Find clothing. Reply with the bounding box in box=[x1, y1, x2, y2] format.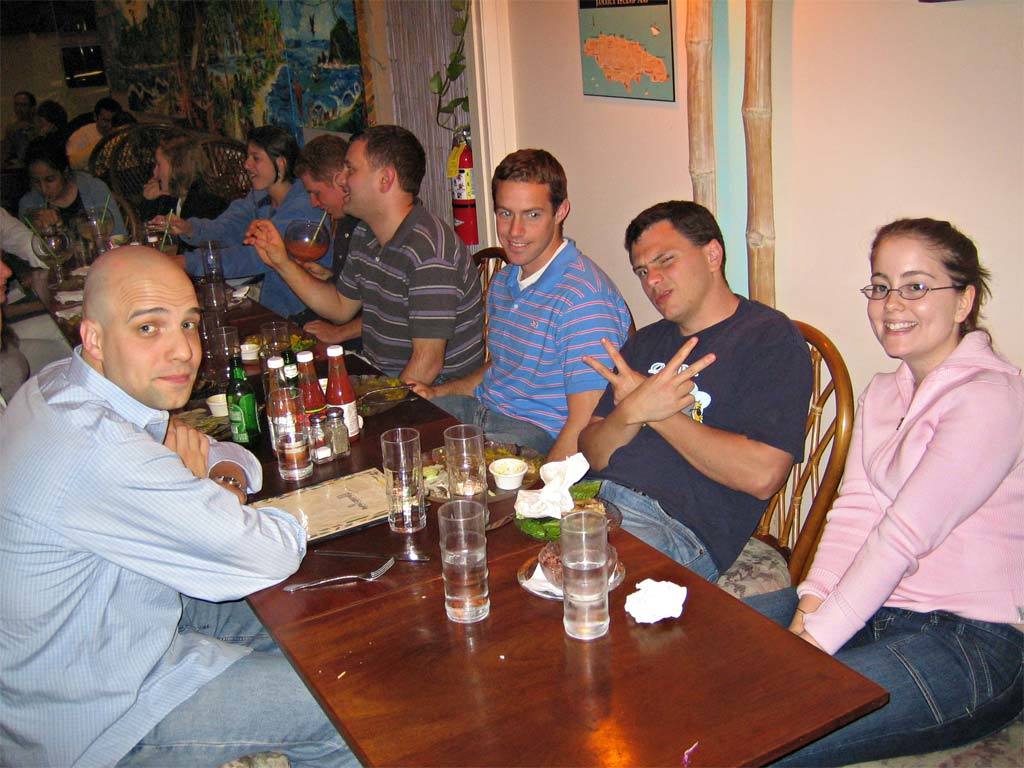
box=[341, 195, 491, 384].
